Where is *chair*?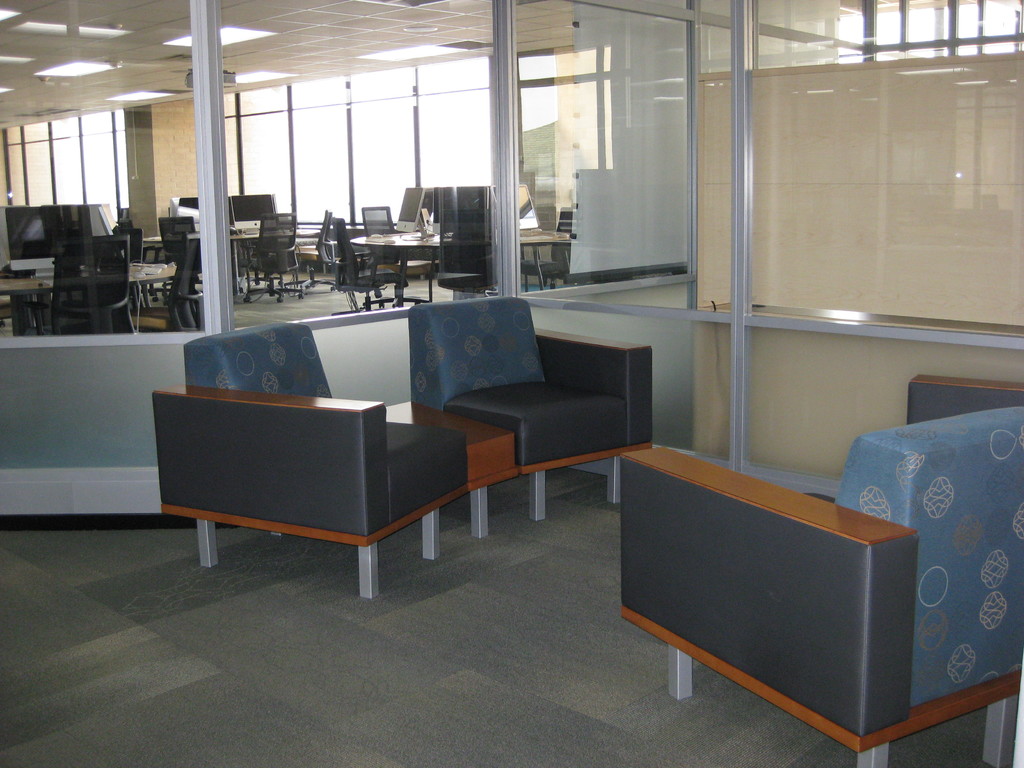
[left=407, top=291, right=654, bottom=517].
